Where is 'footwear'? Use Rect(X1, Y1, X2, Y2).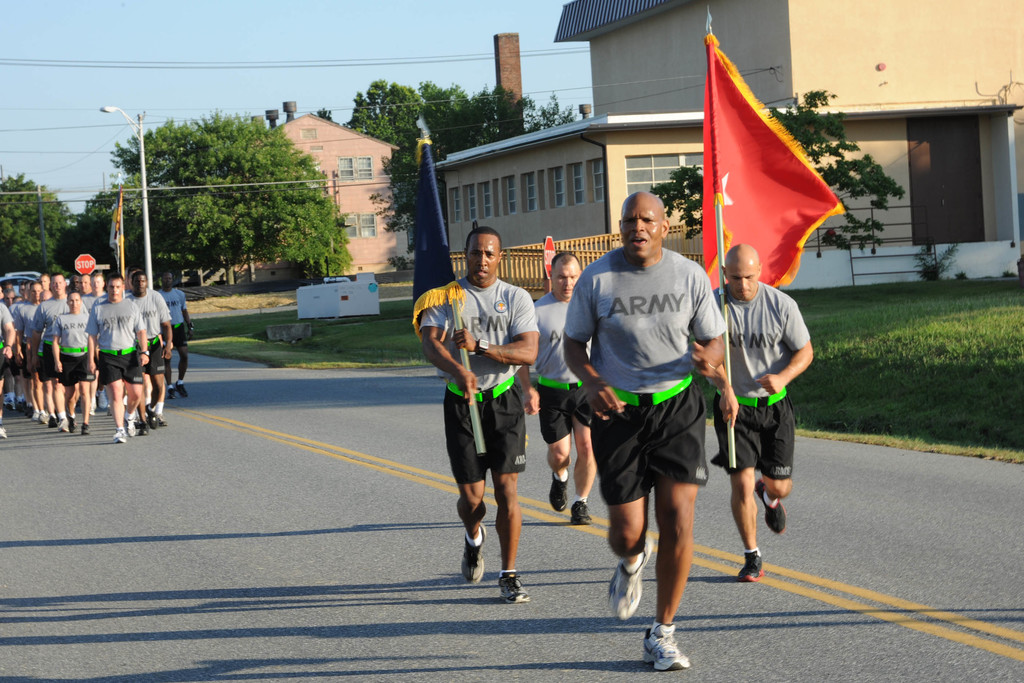
Rect(150, 413, 170, 429).
